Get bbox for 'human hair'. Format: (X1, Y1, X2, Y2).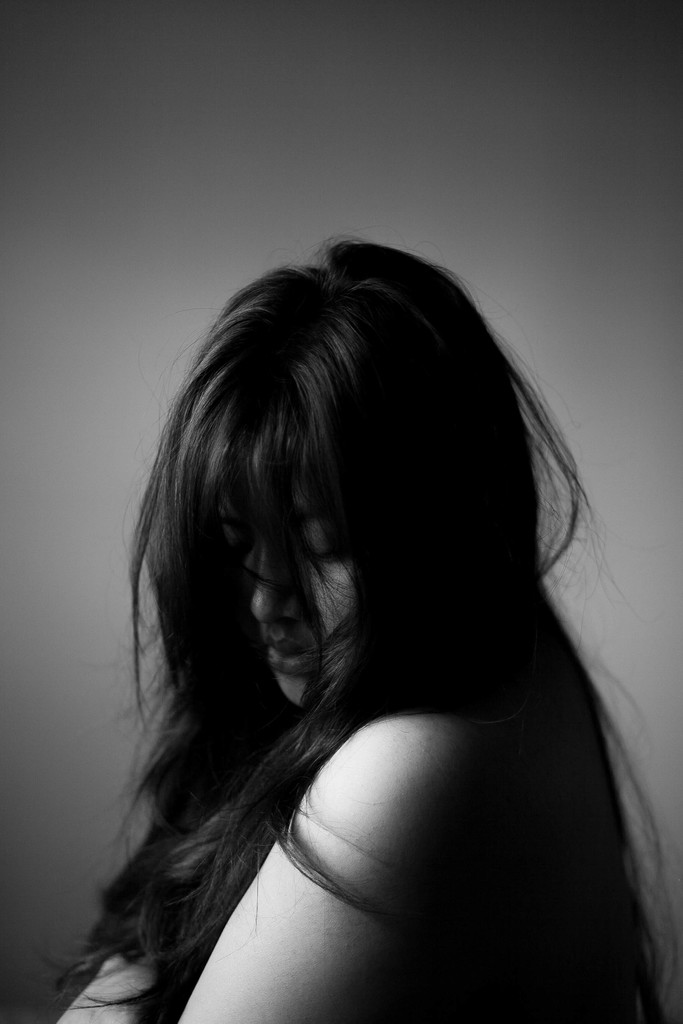
(81, 248, 623, 1007).
